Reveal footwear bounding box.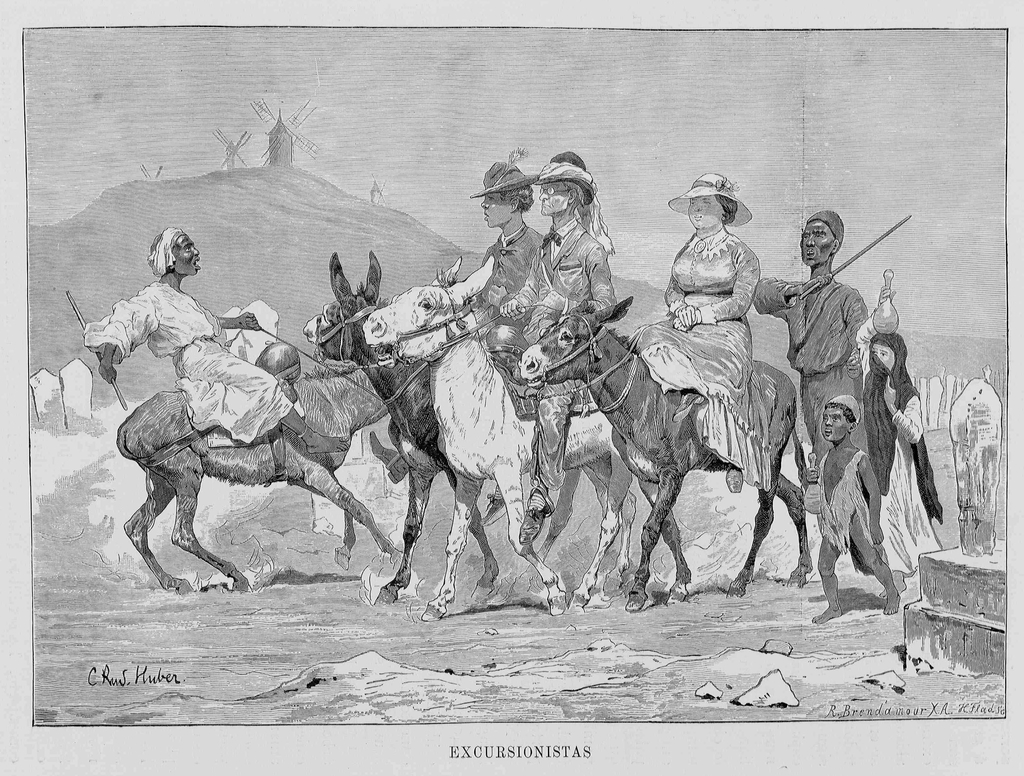
Revealed: Rect(370, 428, 404, 482).
